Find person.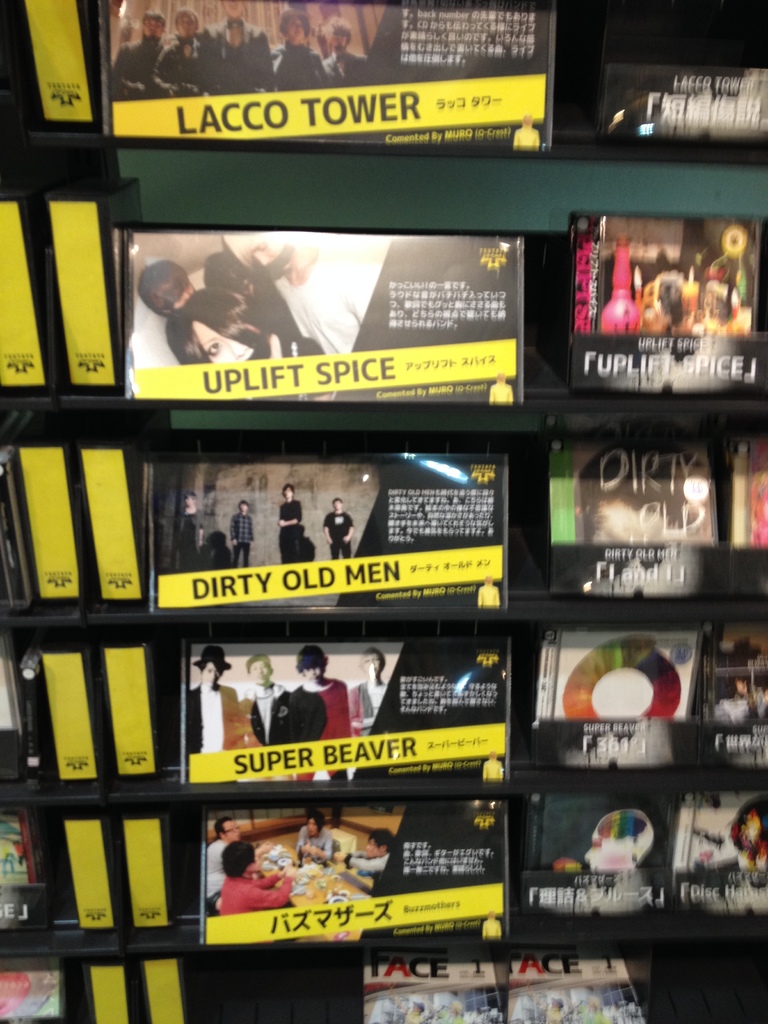
{"left": 105, "top": 8, "right": 366, "bottom": 102}.
